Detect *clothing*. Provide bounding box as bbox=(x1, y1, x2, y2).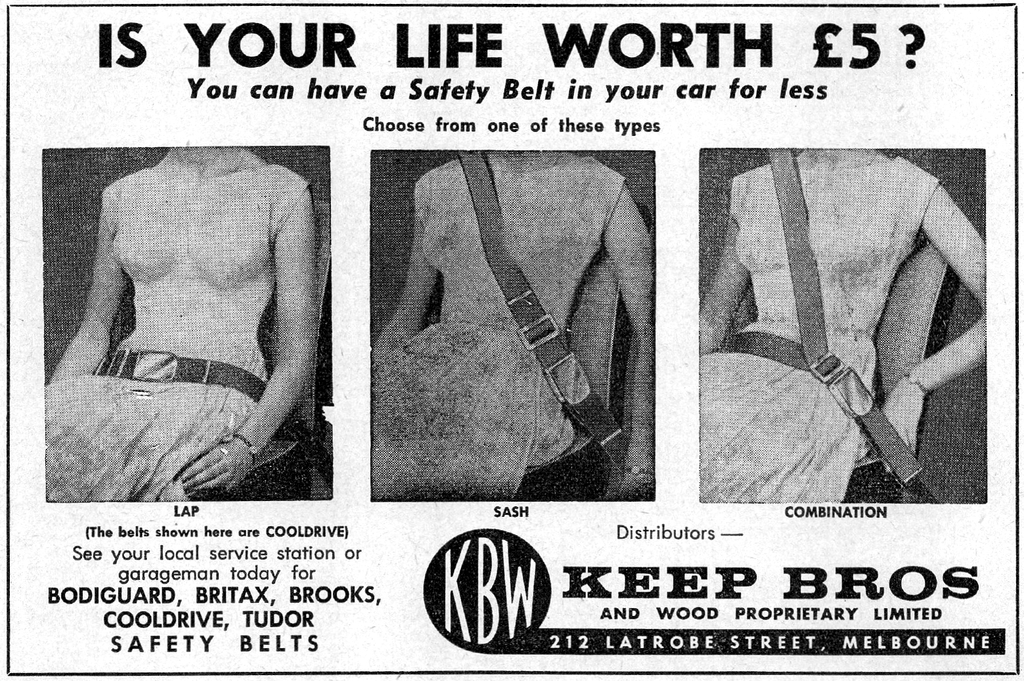
bbox=(25, 340, 276, 515).
